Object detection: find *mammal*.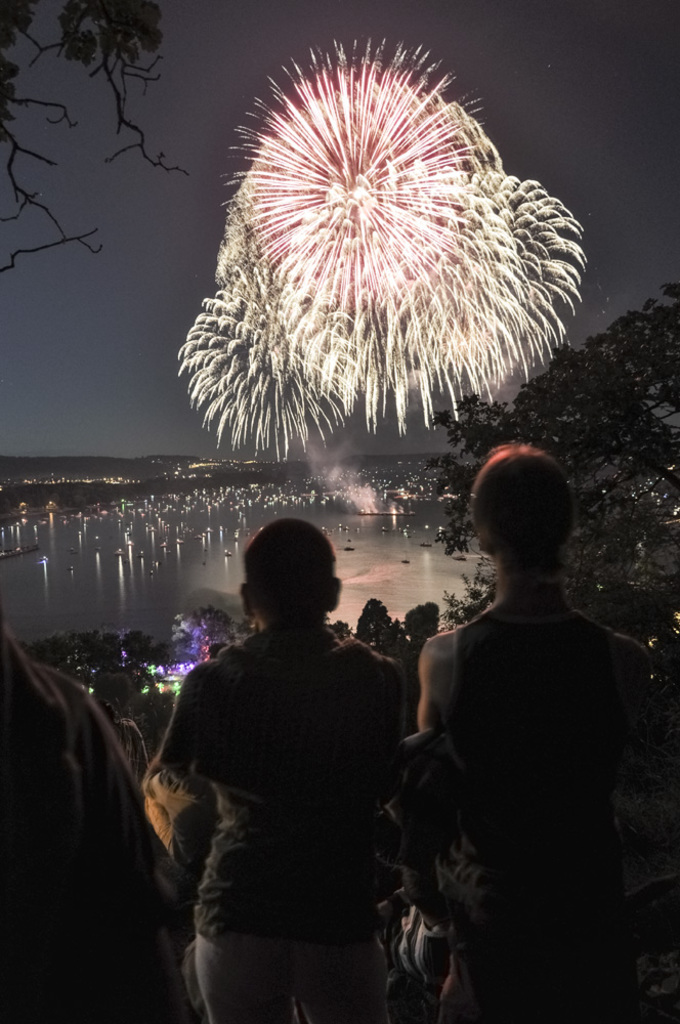
bbox(79, 701, 150, 836).
